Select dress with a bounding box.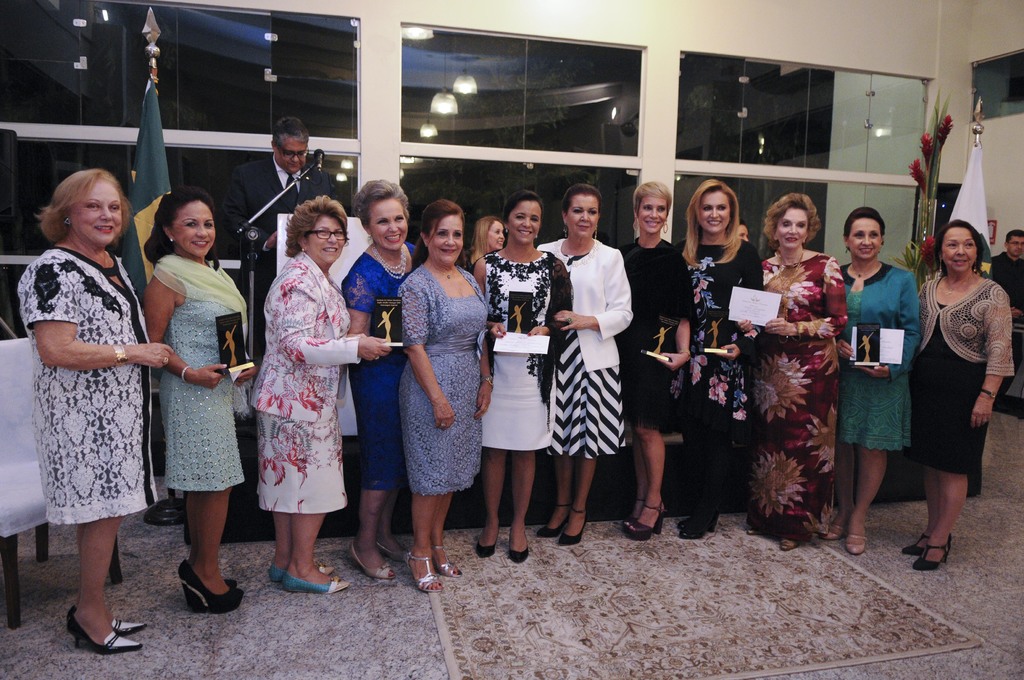
<region>399, 266, 495, 491</region>.
